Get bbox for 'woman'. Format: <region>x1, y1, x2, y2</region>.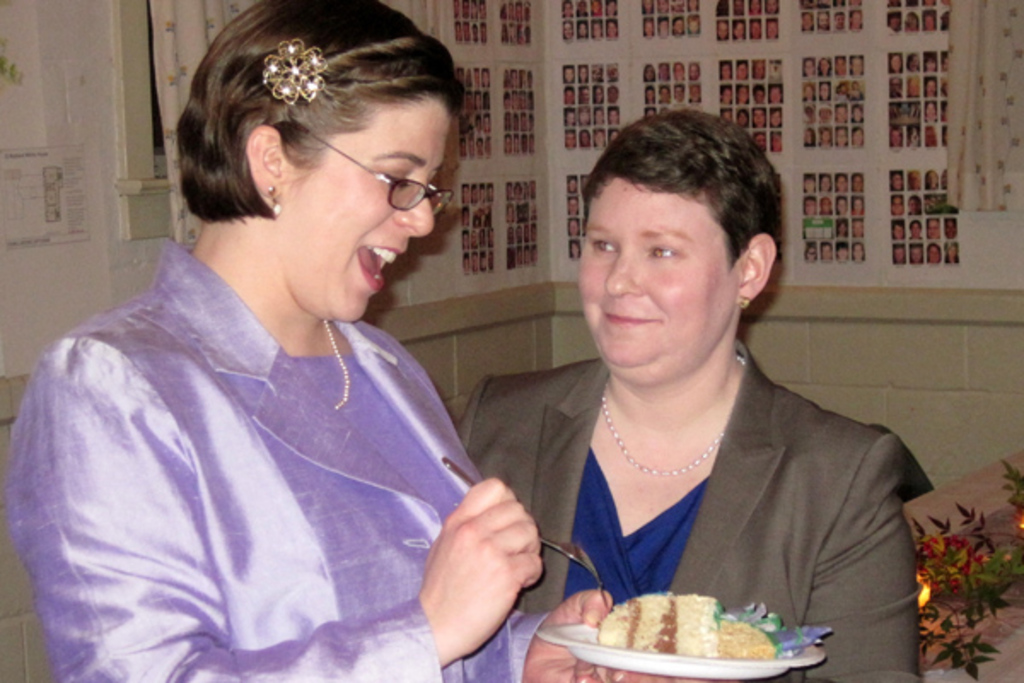
<region>34, 24, 531, 680</region>.
